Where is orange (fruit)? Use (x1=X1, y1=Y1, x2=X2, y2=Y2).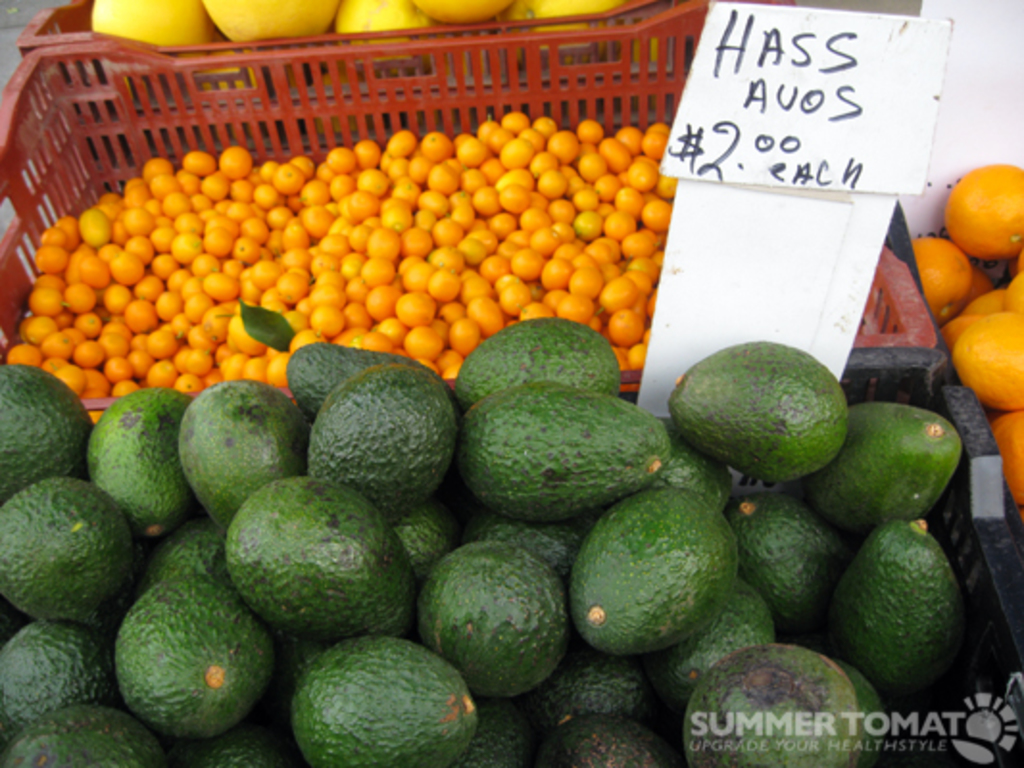
(x1=159, y1=301, x2=184, y2=326).
